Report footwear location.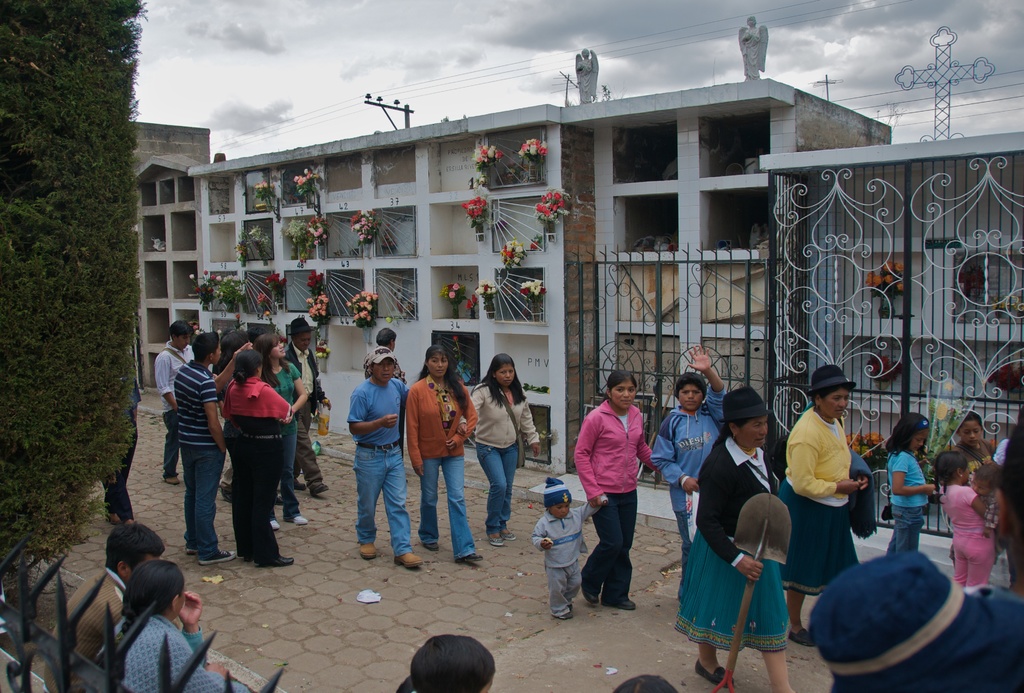
Report: pyautogui.locateOnScreen(458, 551, 484, 566).
